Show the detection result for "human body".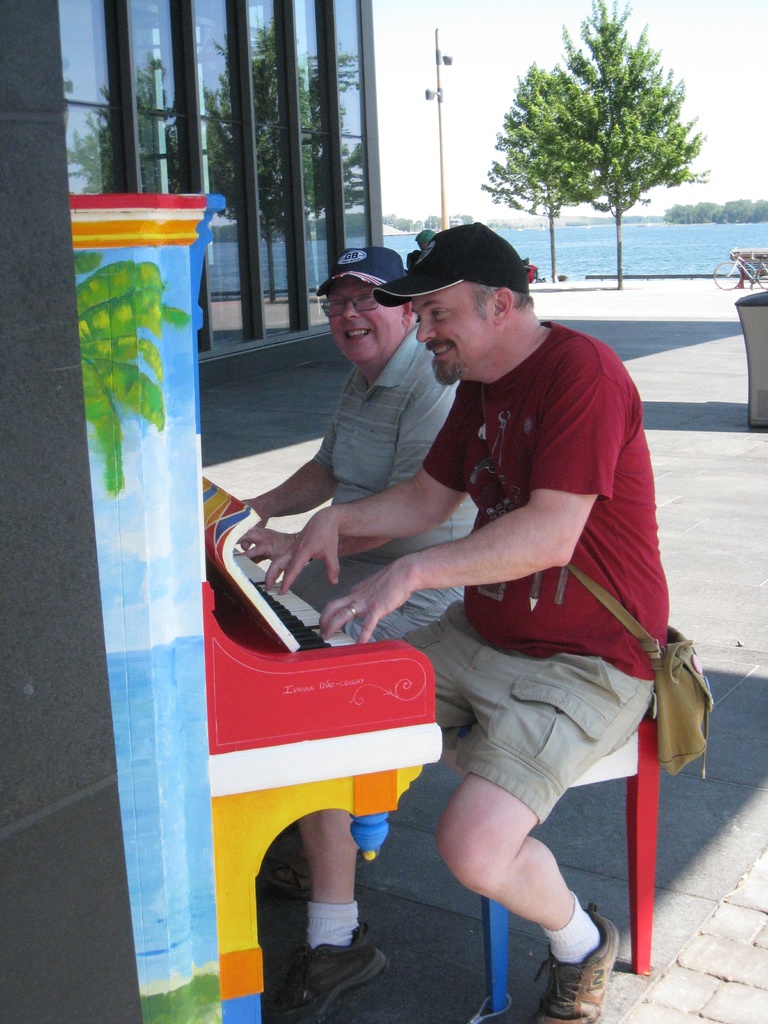
left=241, top=246, right=479, bottom=647.
